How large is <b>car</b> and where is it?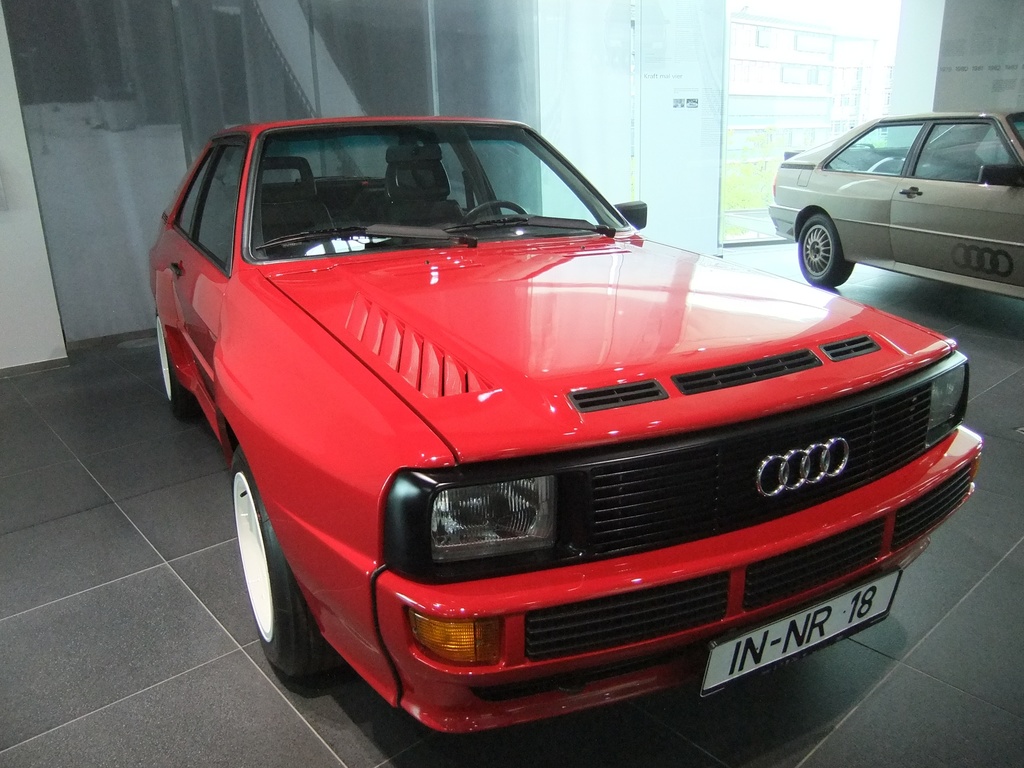
Bounding box: (767,106,1023,301).
